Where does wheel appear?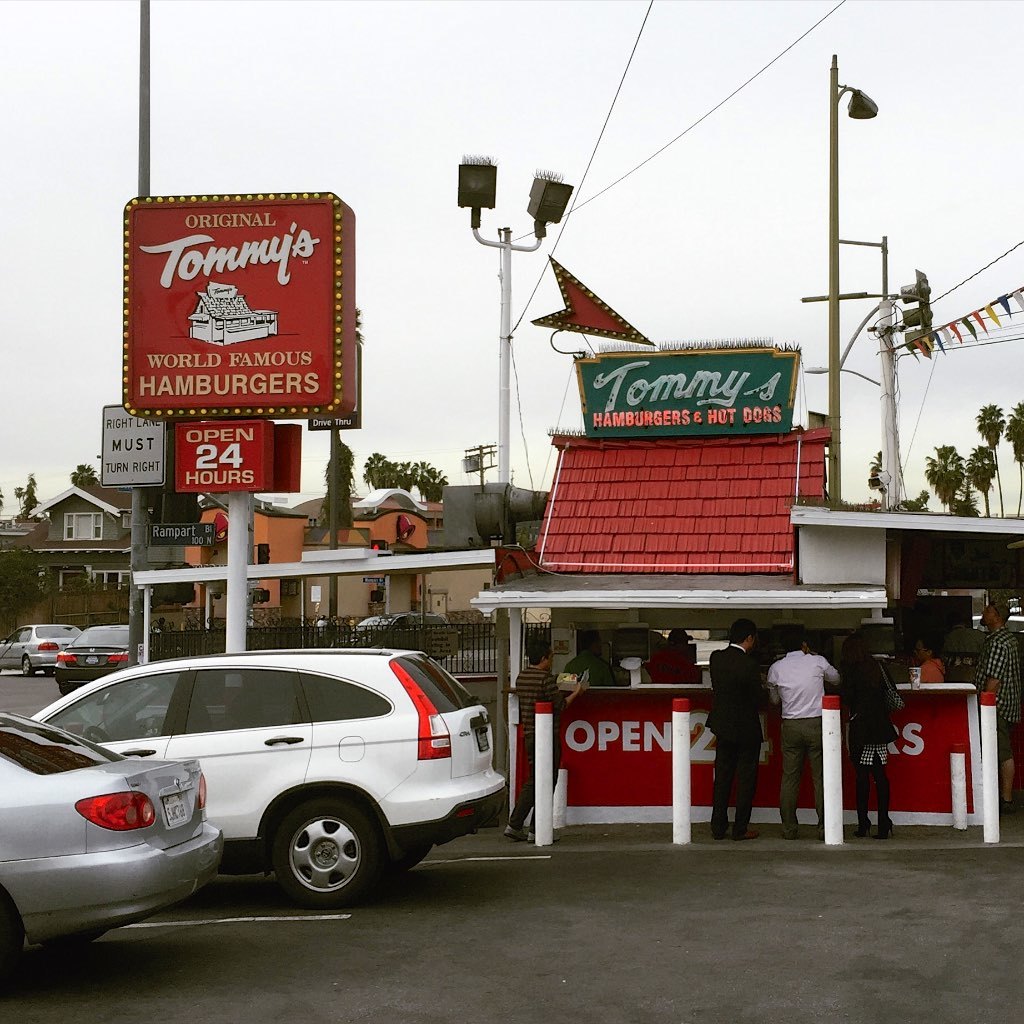
Appears at bbox=(0, 894, 25, 995).
